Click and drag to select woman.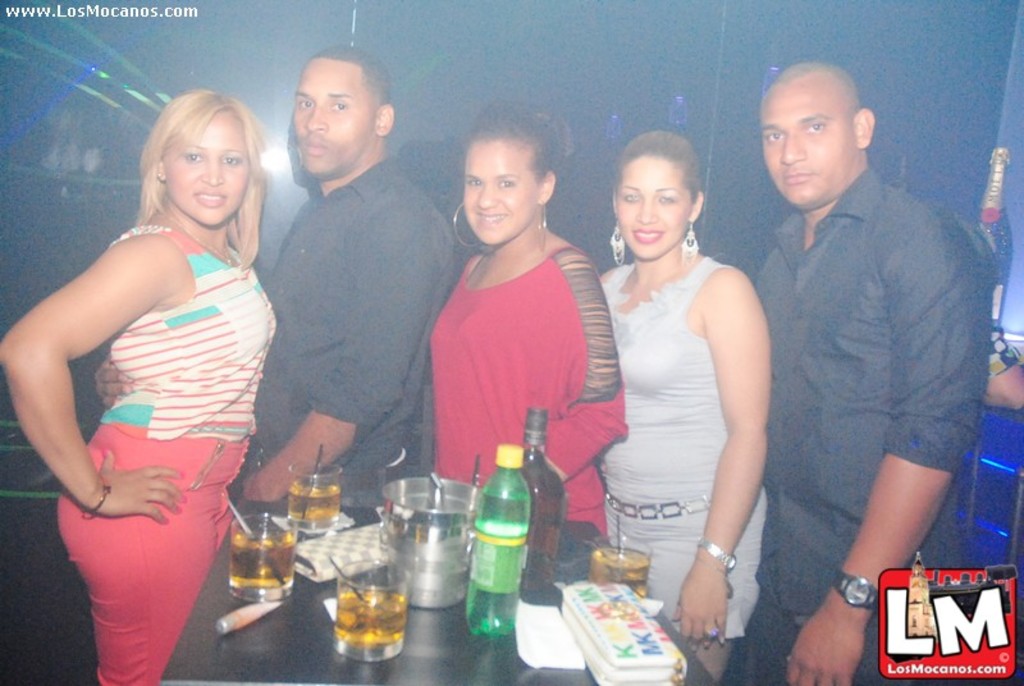
Selection: [579,125,785,639].
